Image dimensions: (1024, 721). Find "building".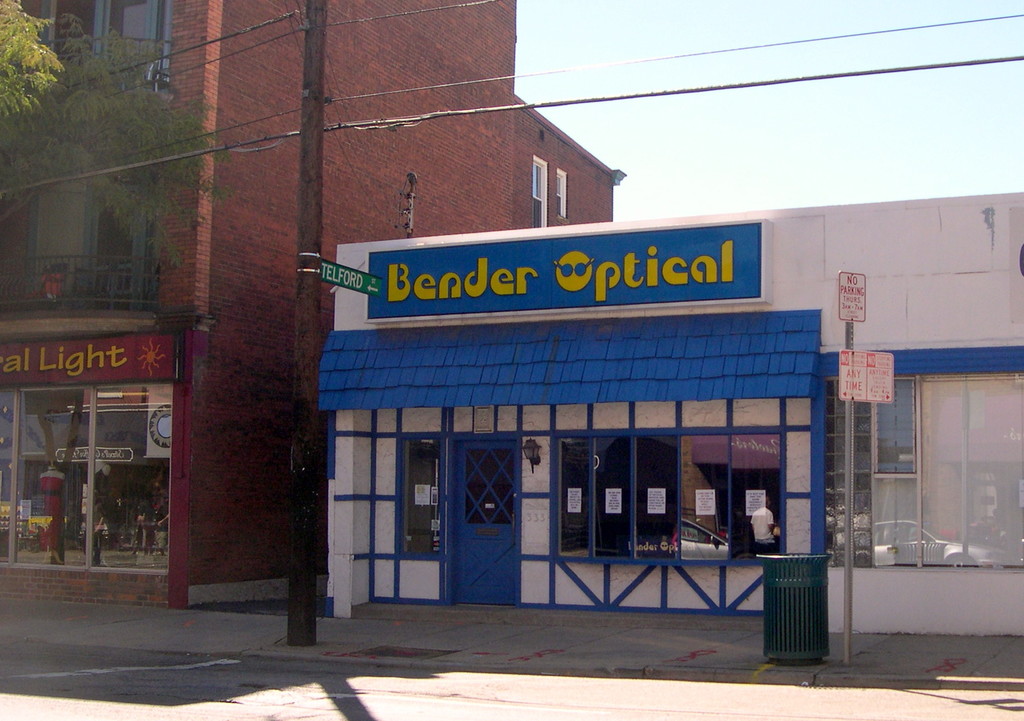
Rect(317, 192, 1023, 636).
